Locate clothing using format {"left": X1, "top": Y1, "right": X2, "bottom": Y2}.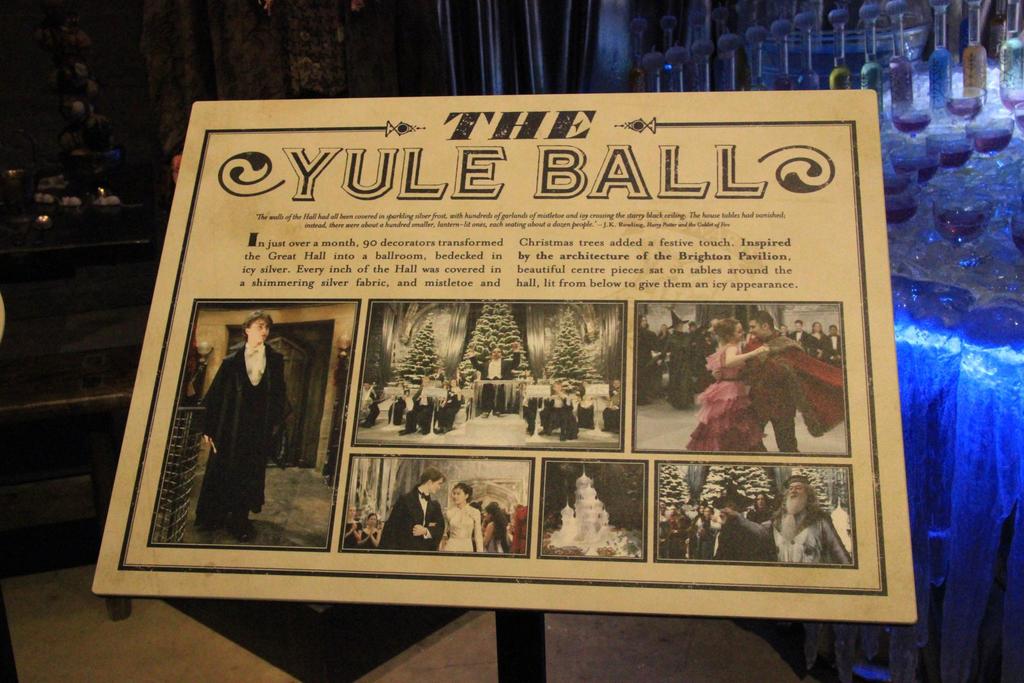
{"left": 440, "top": 502, "right": 477, "bottom": 556}.
